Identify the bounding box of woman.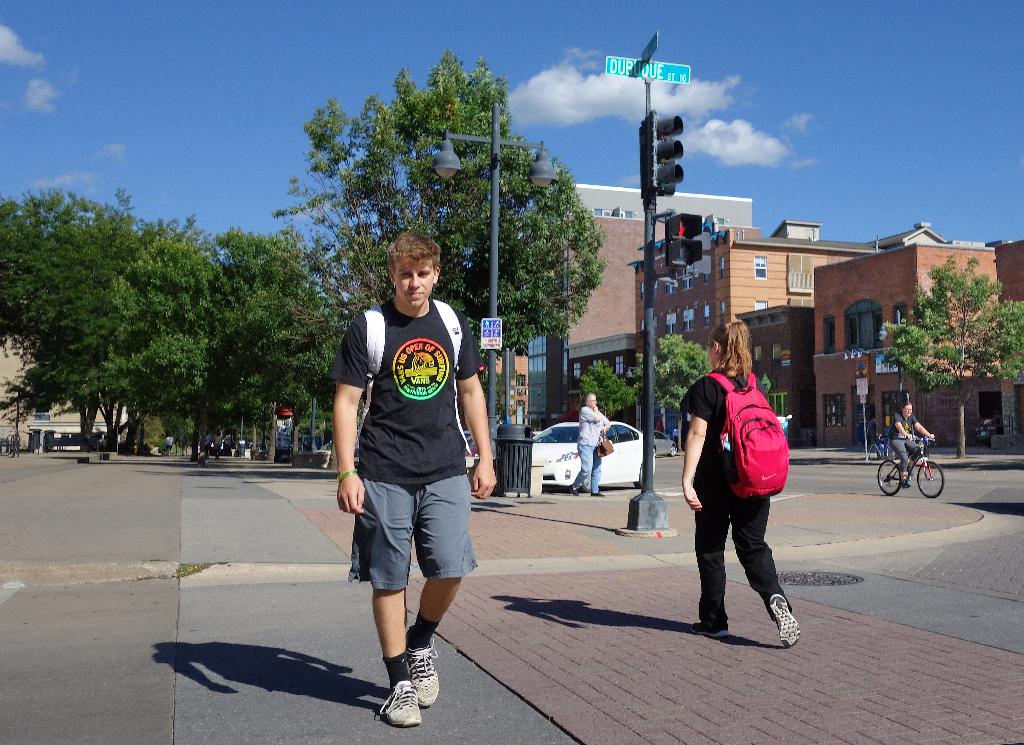
<box>694,314,806,660</box>.
